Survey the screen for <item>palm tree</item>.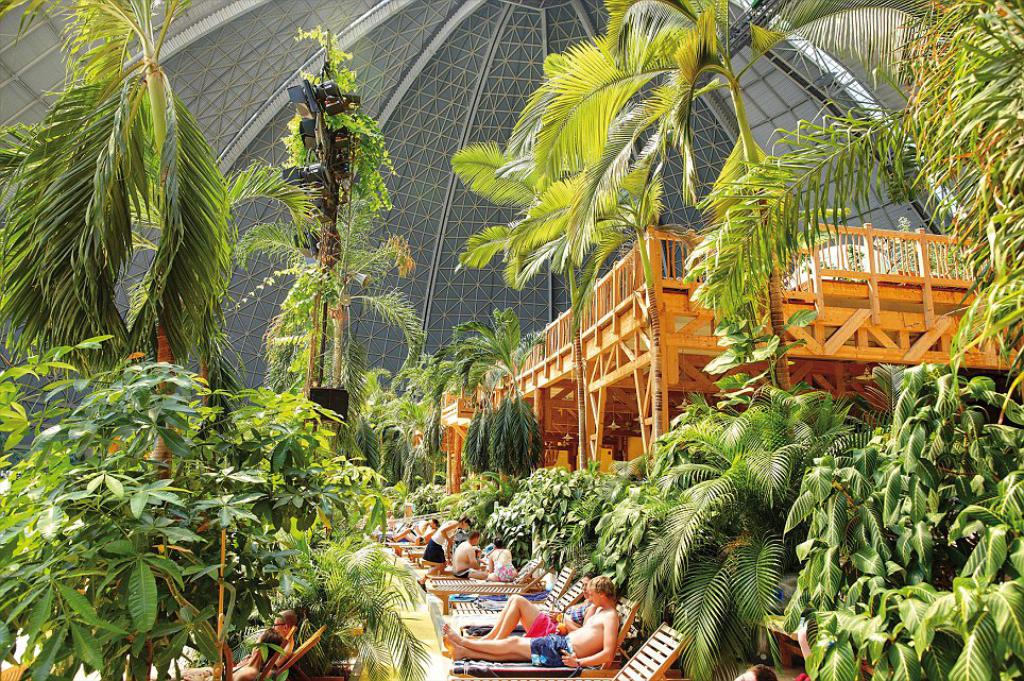
Survey found: box=[220, 28, 409, 401].
